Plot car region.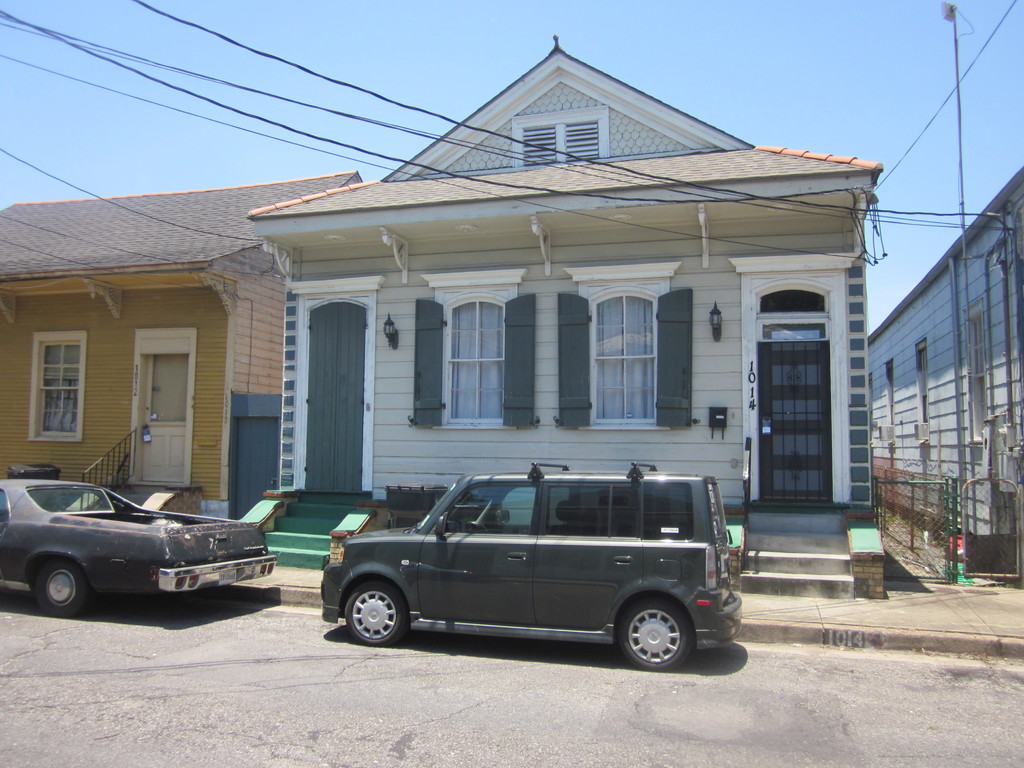
Plotted at (left=322, top=461, right=746, bottom=671).
